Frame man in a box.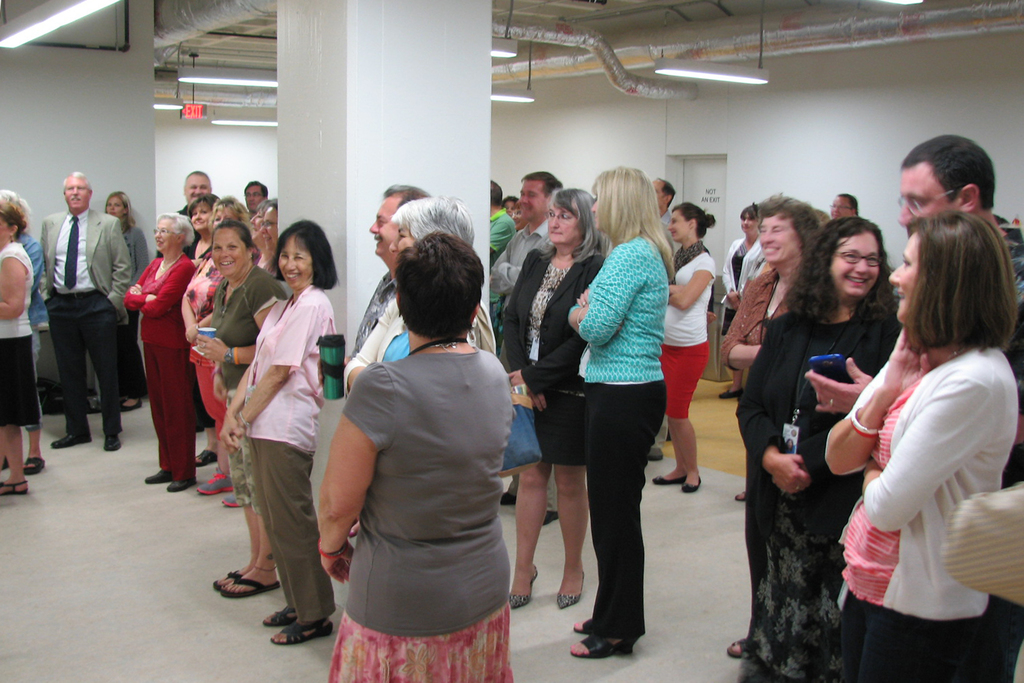
l=481, t=168, r=561, b=532.
